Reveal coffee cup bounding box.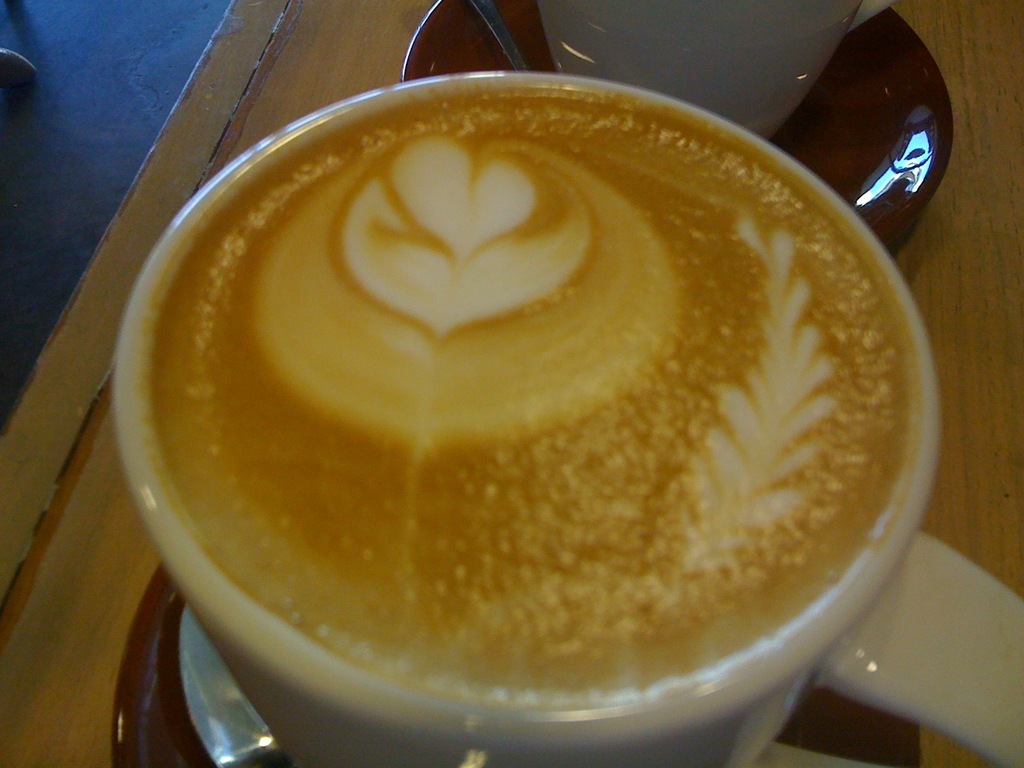
Revealed: pyautogui.locateOnScreen(104, 69, 950, 767).
